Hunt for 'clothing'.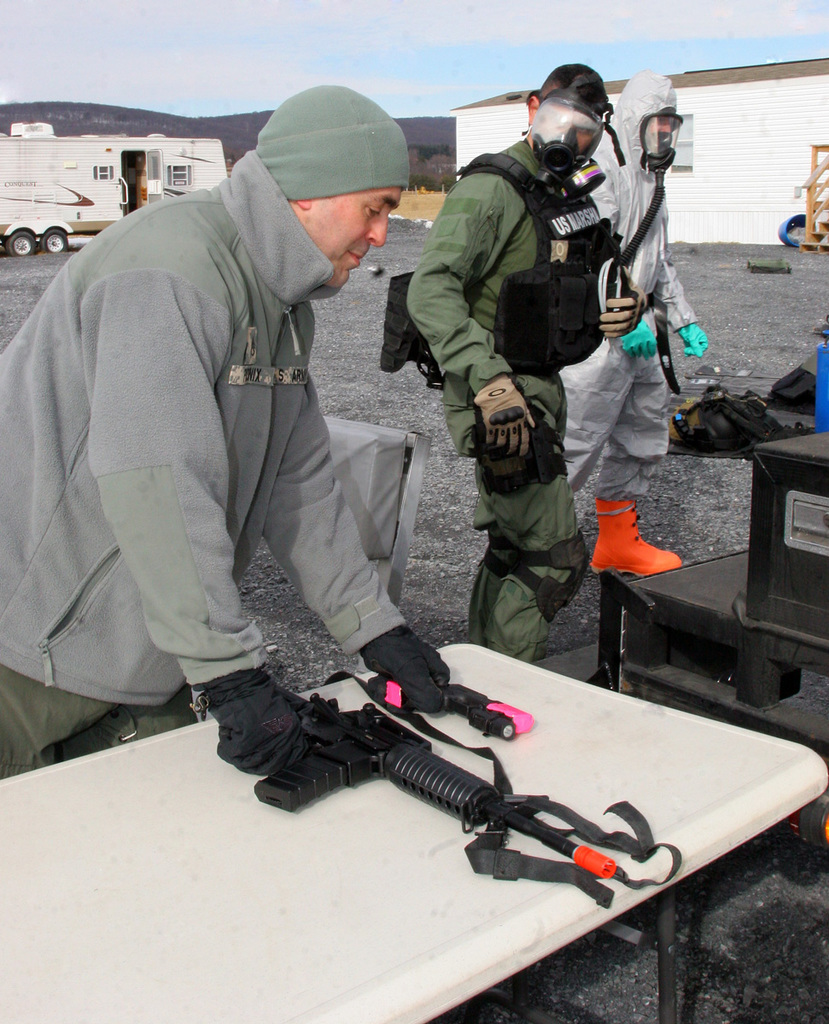
Hunted down at <region>407, 137, 635, 664</region>.
